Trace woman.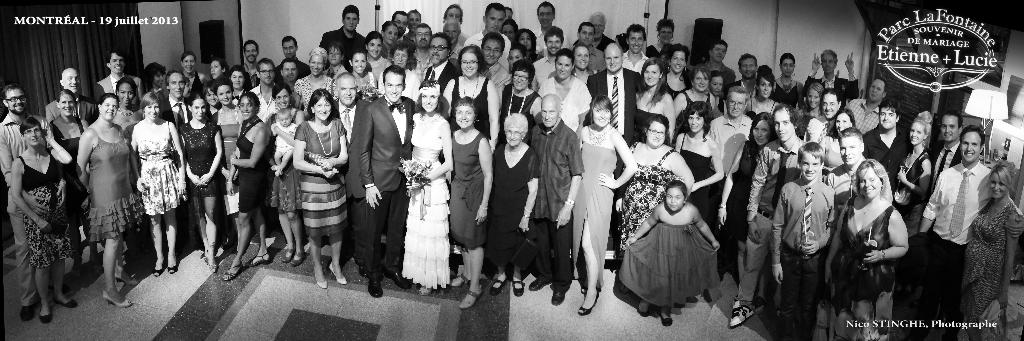
Traced to (left=436, top=45, right=504, bottom=157).
